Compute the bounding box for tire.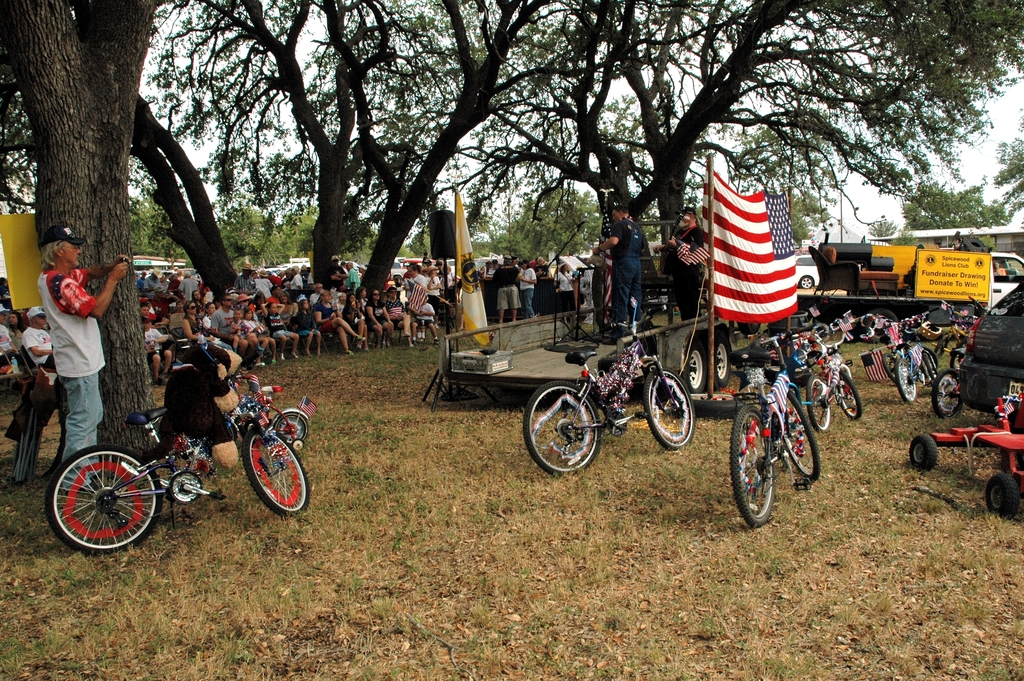
905,429,938,470.
